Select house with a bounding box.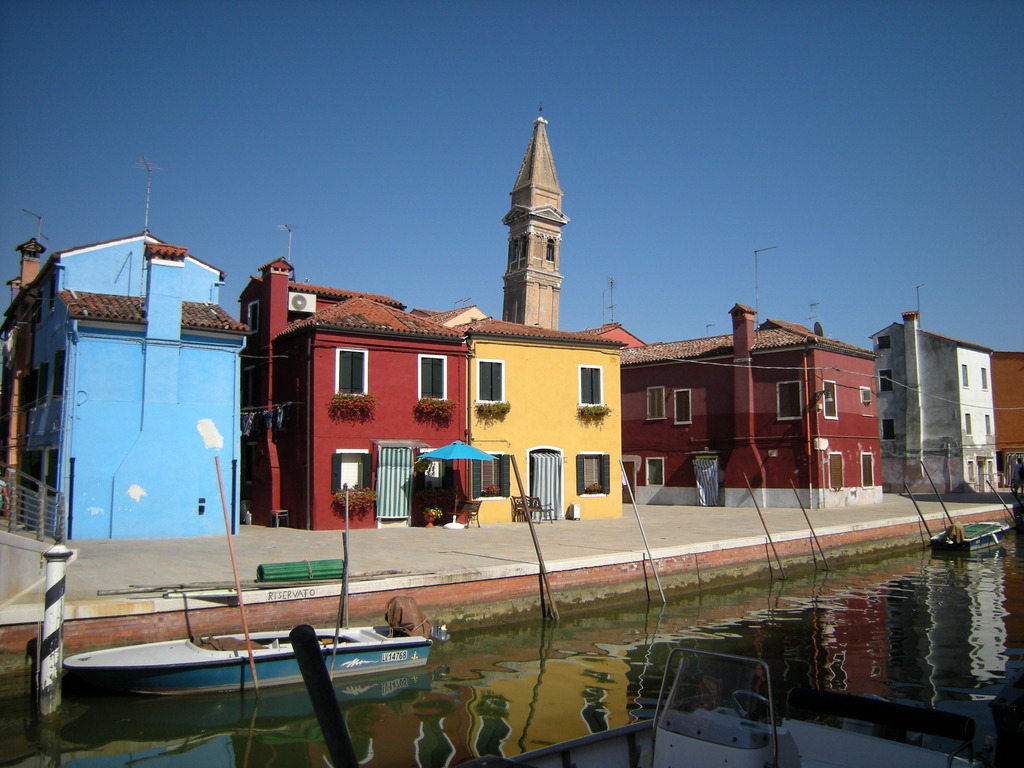
bbox=(988, 349, 1023, 487).
